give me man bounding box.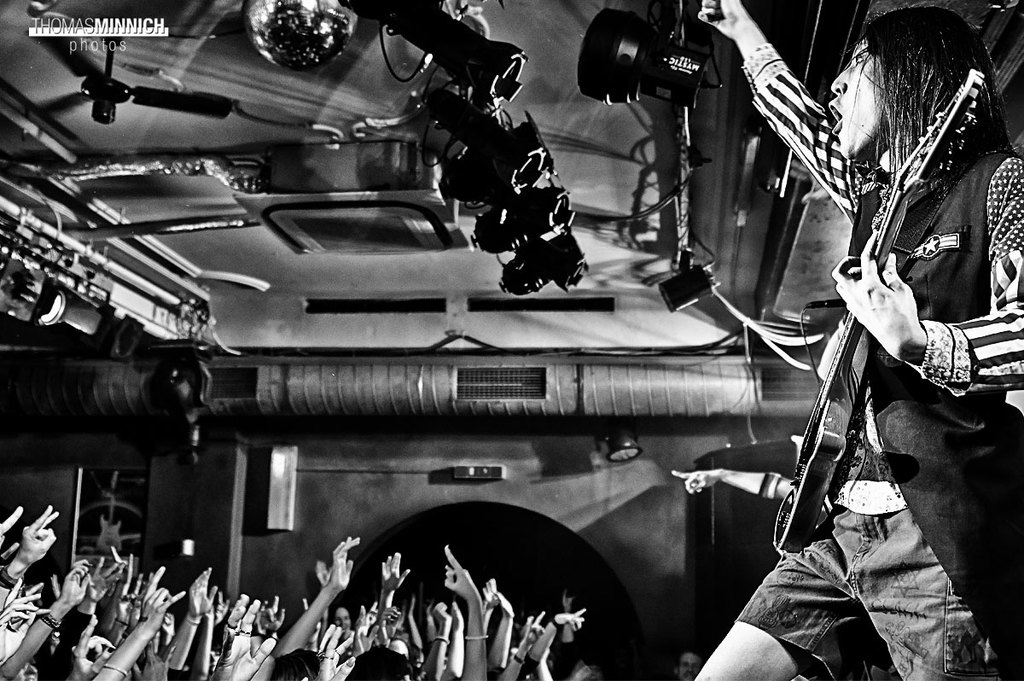
[x1=759, y1=19, x2=1002, y2=678].
